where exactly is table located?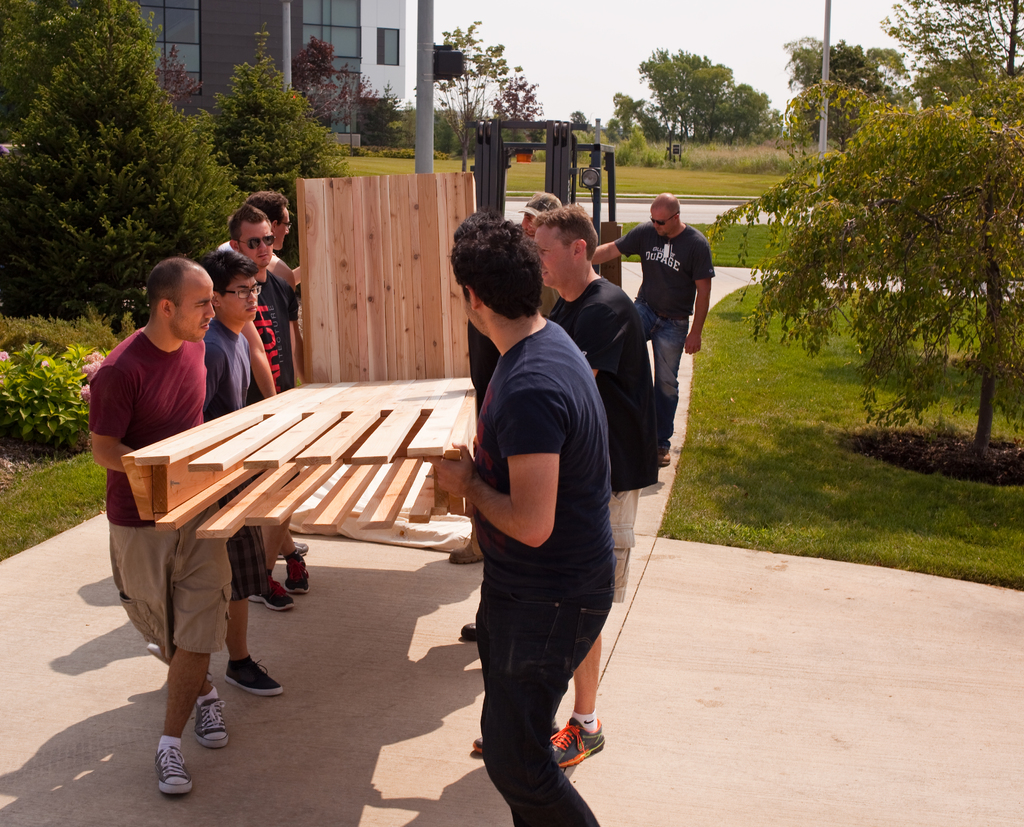
Its bounding box is [left=326, top=118, right=366, bottom=155].
